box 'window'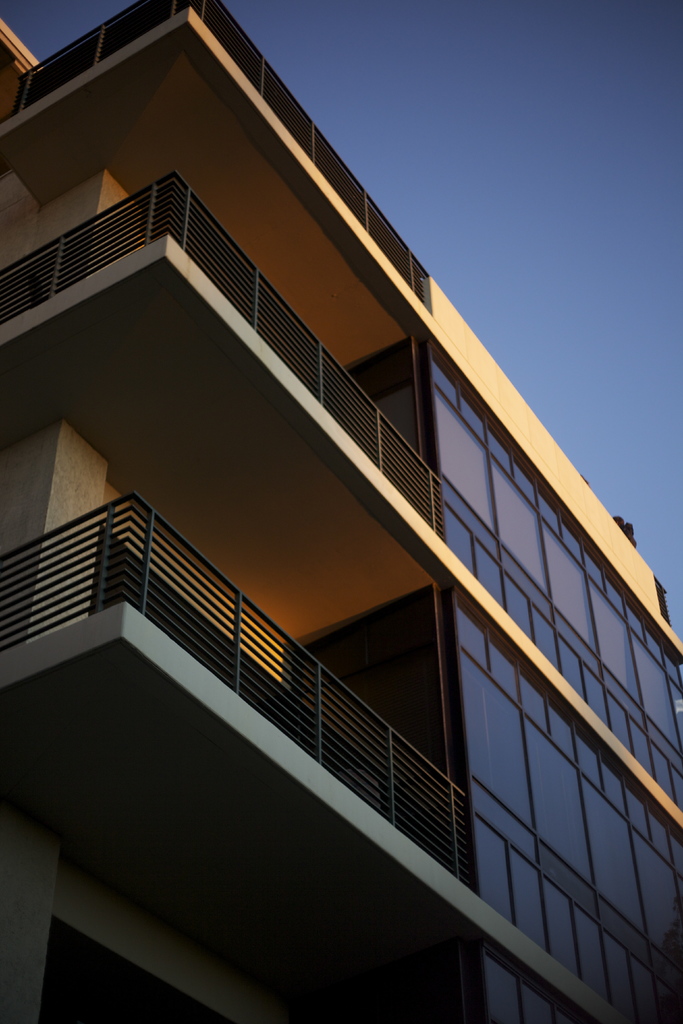
l=626, t=771, r=682, b=1023
